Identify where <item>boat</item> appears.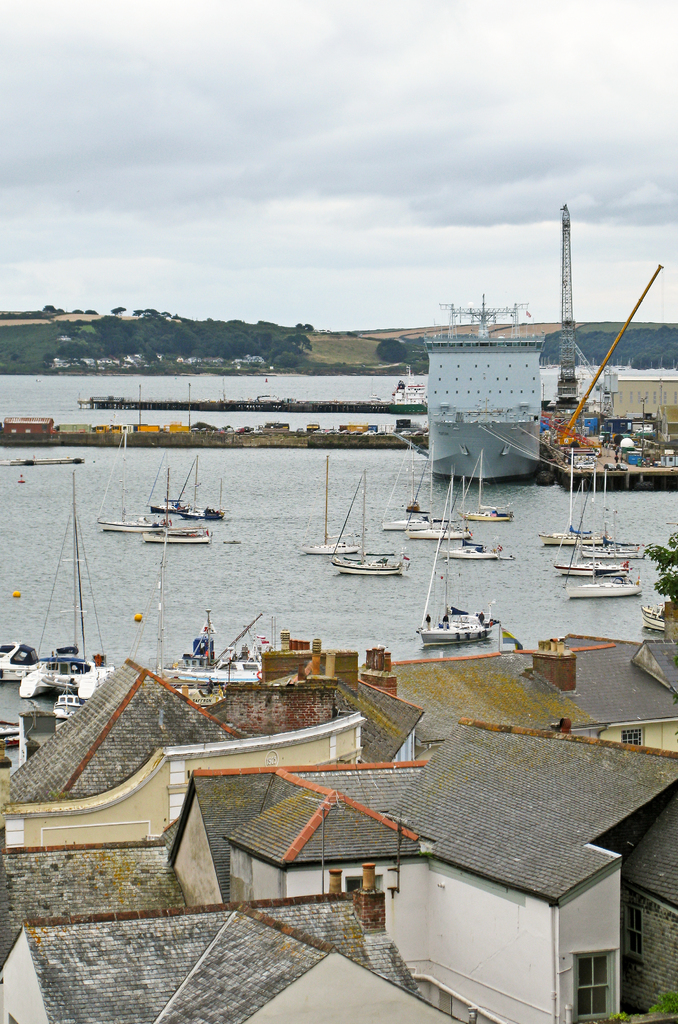
Appears at 146 525 213 547.
